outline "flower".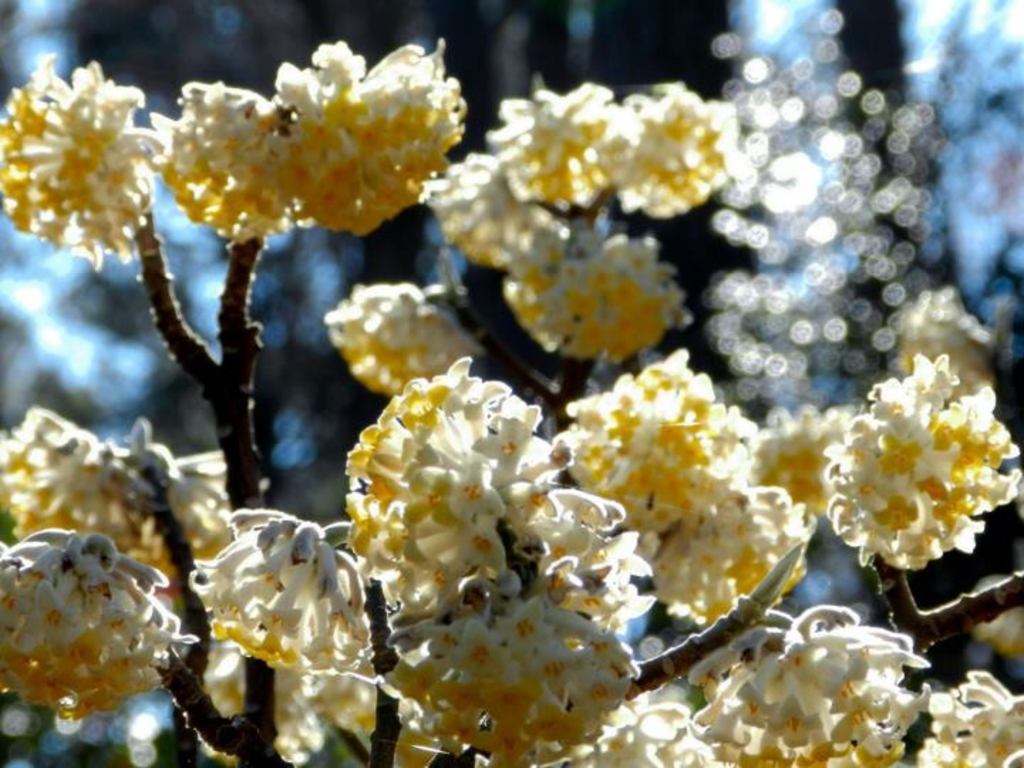
Outline: <region>556, 700, 782, 767</region>.
